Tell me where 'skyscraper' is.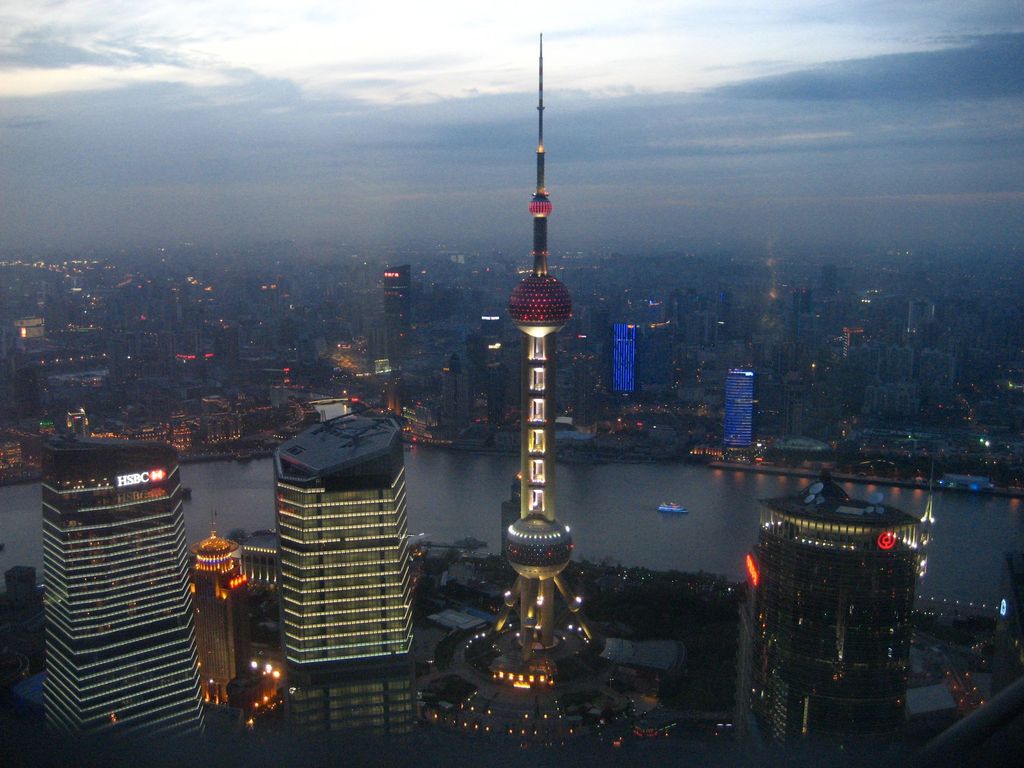
'skyscraper' is at 713 365 761 465.
